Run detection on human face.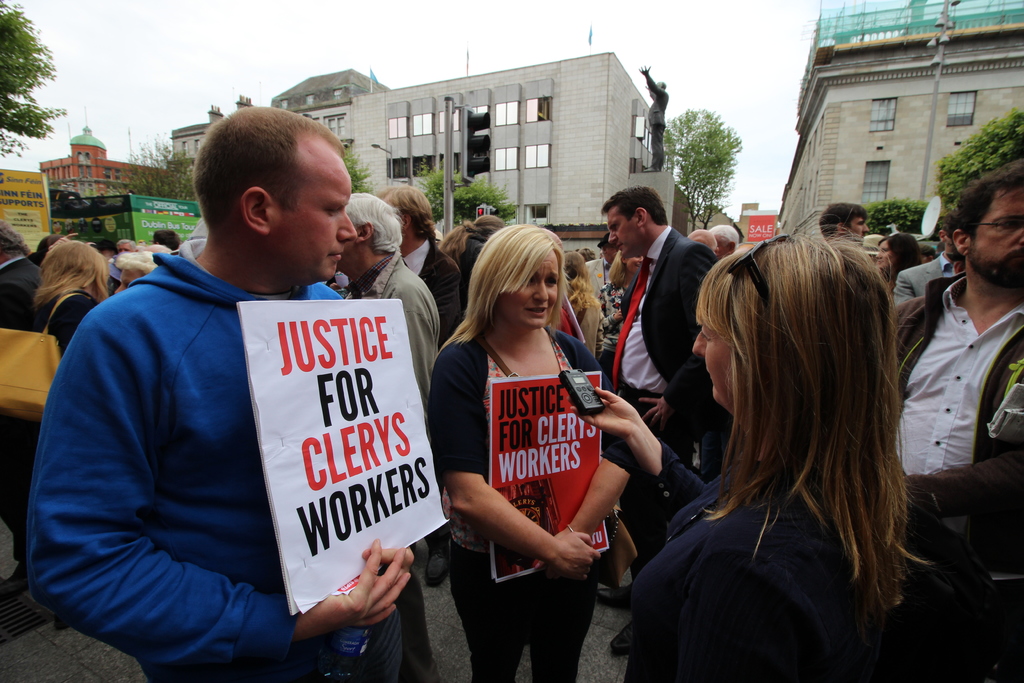
Result: rect(691, 323, 734, 423).
